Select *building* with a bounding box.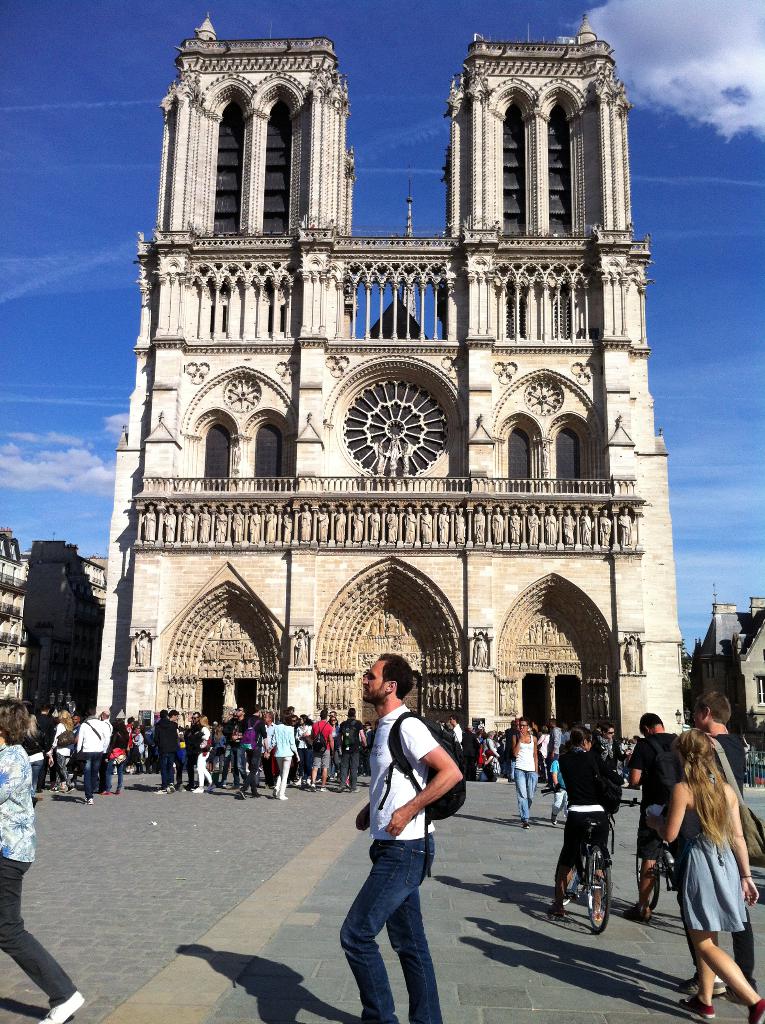
x1=81 y1=41 x2=725 y2=777.
